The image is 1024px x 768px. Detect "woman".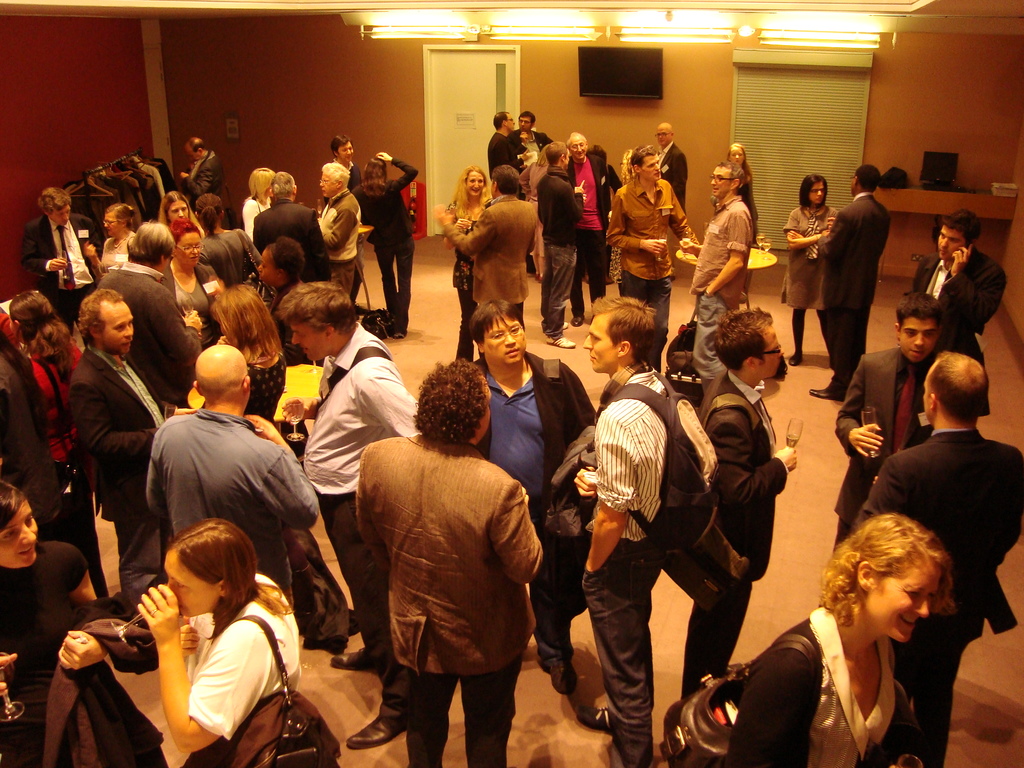
Detection: Rect(0, 479, 109, 767).
